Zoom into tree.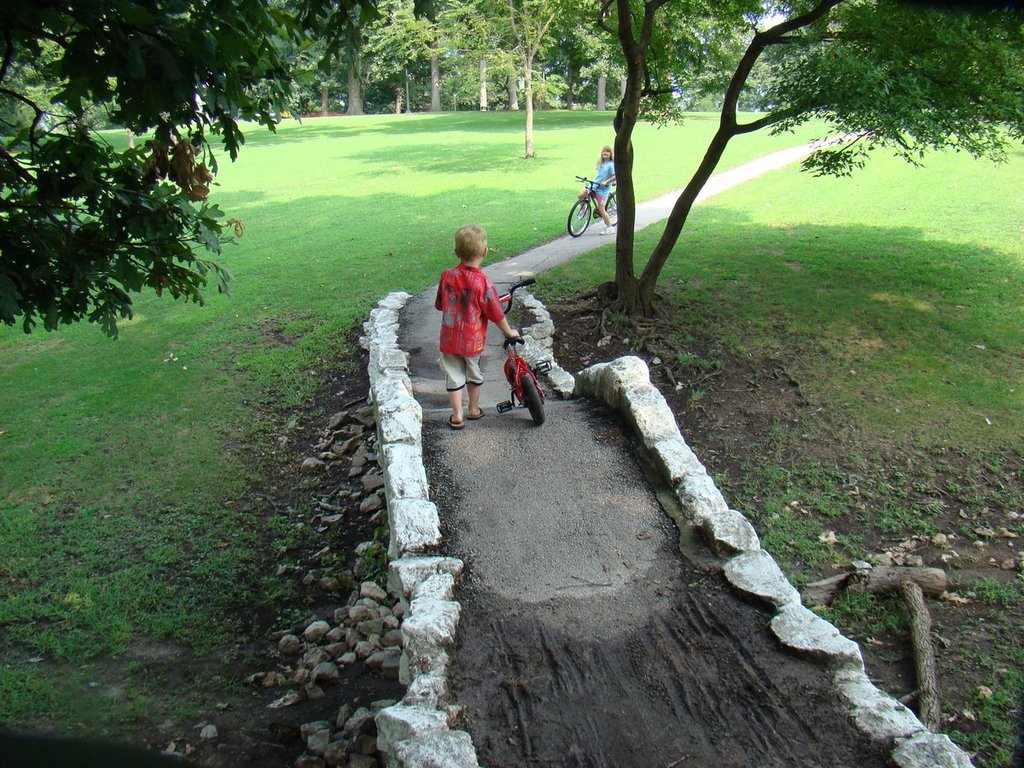
Zoom target: (538,0,1023,315).
